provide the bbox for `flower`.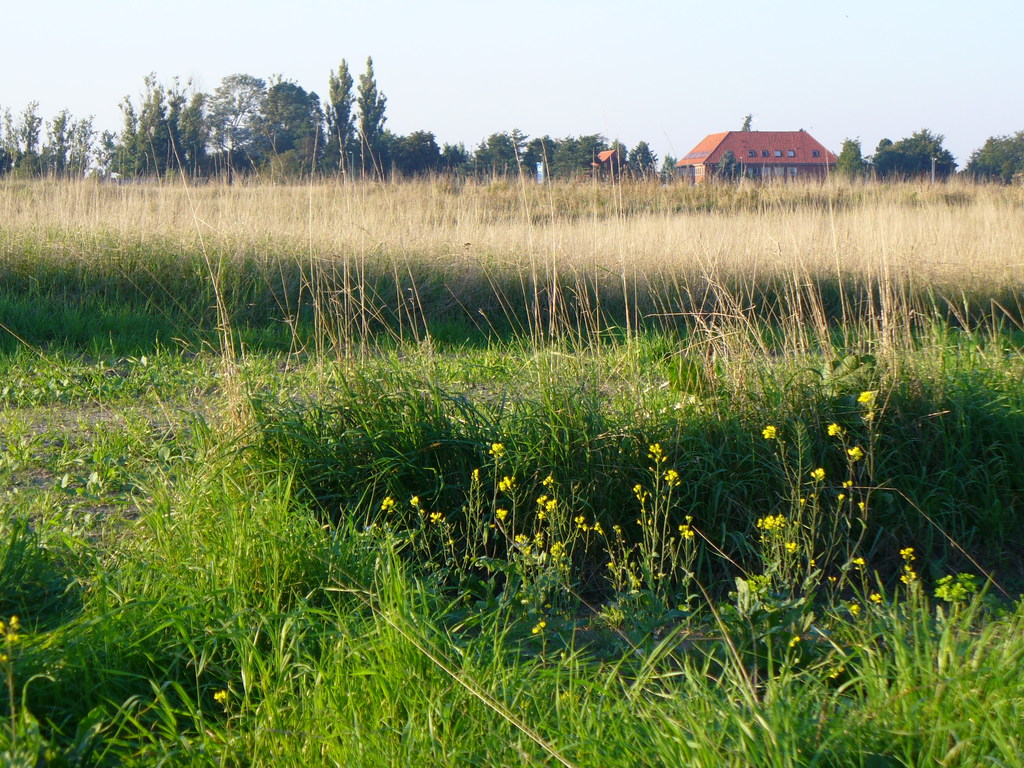
[left=634, top=477, right=651, bottom=503].
